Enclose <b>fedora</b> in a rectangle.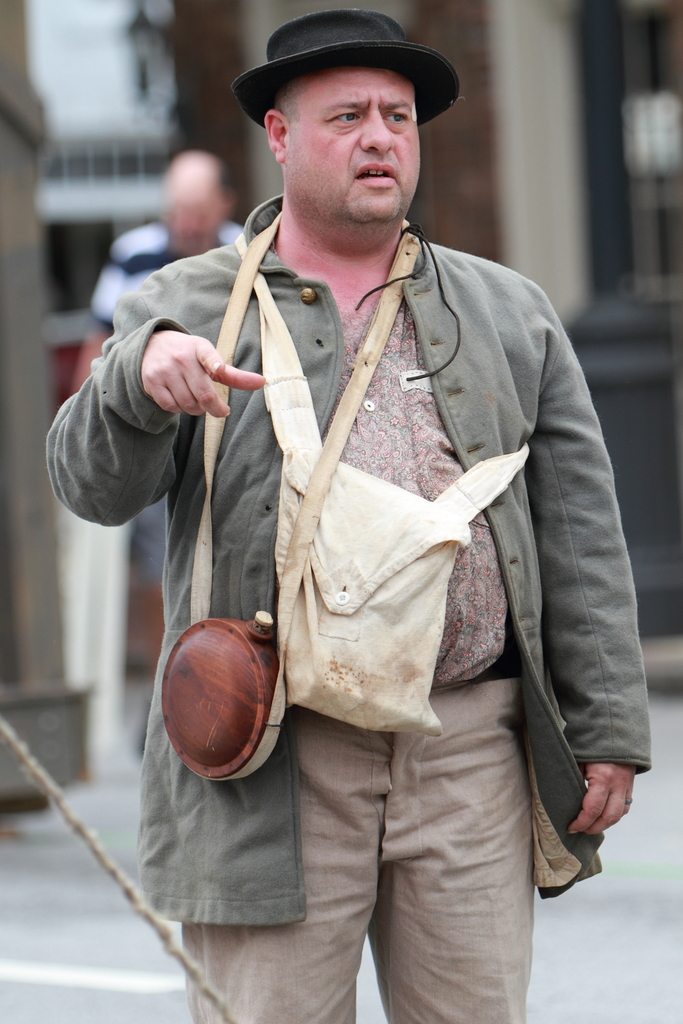
select_region(232, 10, 459, 131).
